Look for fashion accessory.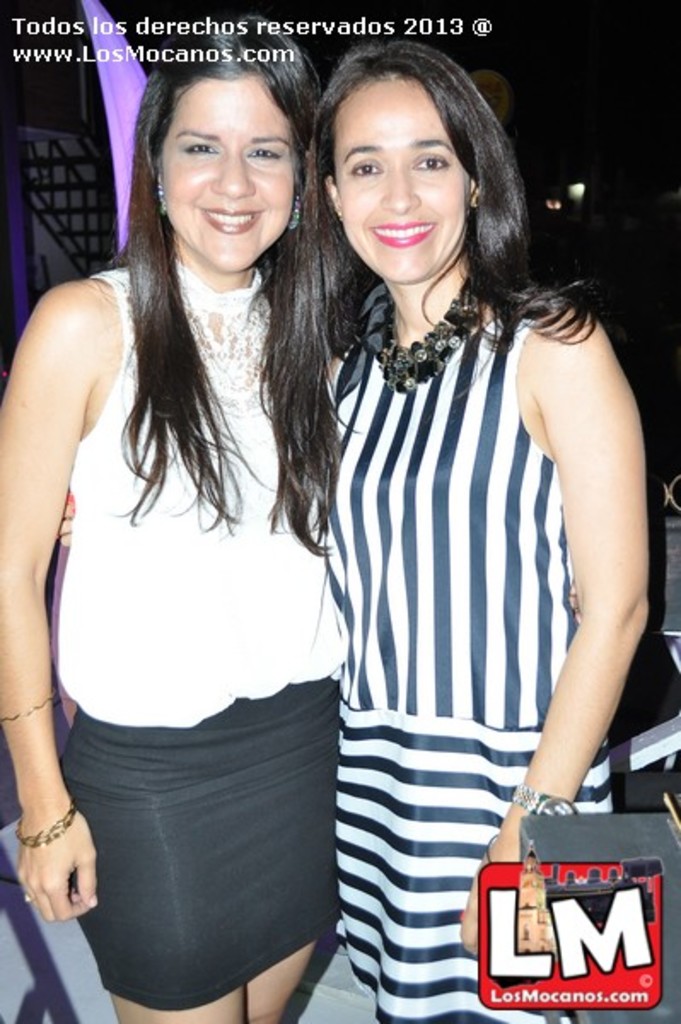
Found: box(372, 271, 478, 398).
